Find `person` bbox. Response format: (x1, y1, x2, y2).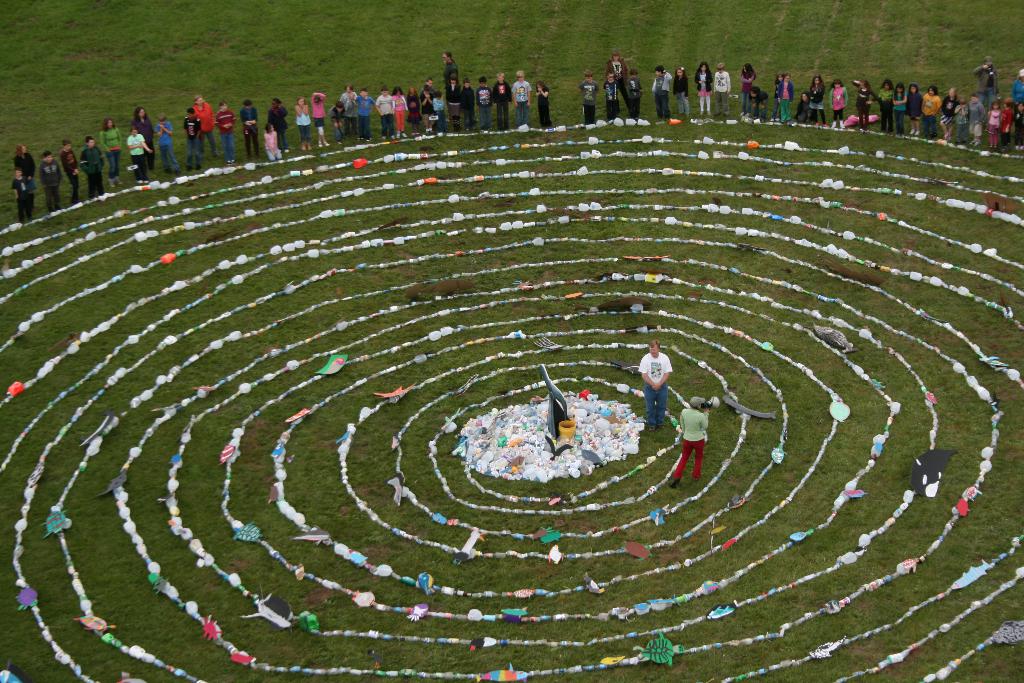
(575, 73, 602, 120).
